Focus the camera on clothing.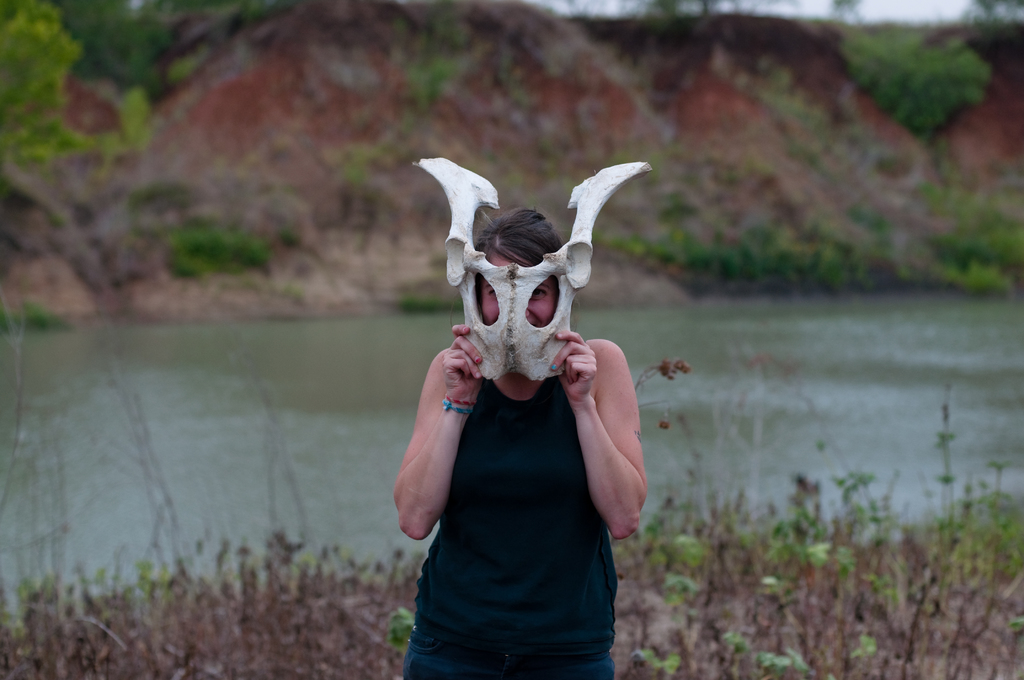
Focus region: (404, 376, 615, 679).
